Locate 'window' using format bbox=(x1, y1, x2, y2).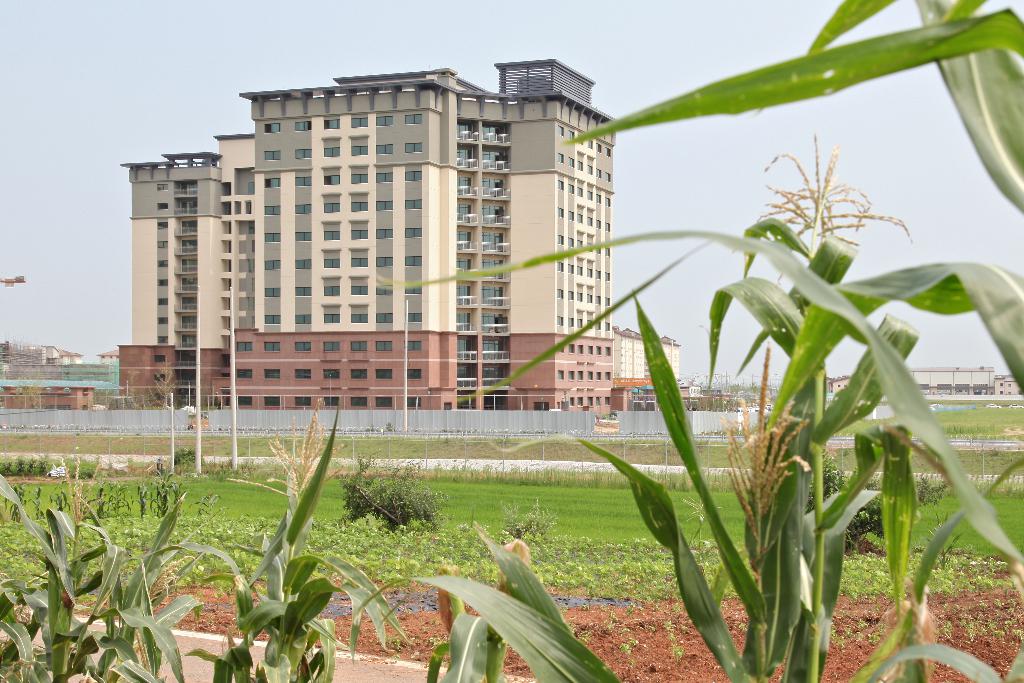
bbox=(374, 172, 392, 182).
